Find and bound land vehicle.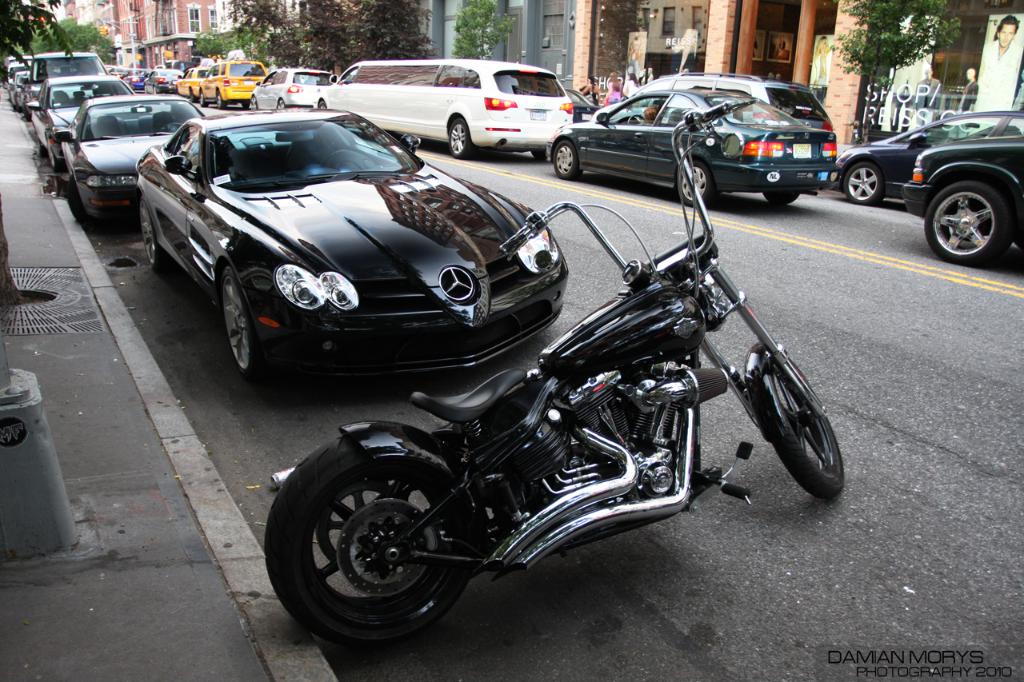
Bound: box(203, 62, 273, 104).
